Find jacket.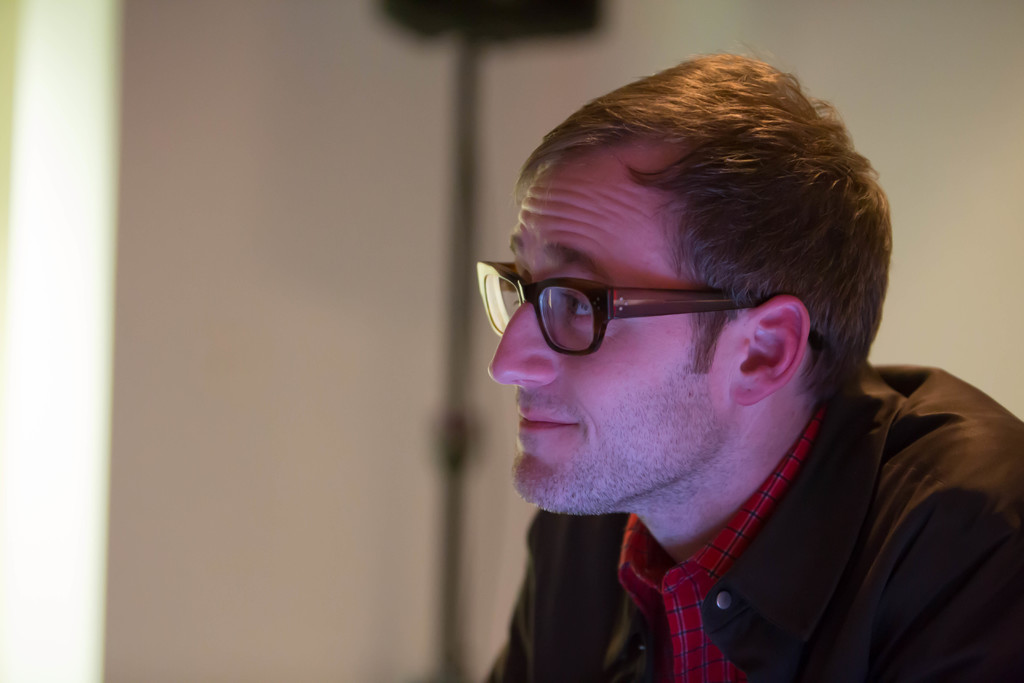
[x1=451, y1=345, x2=1018, y2=682].
